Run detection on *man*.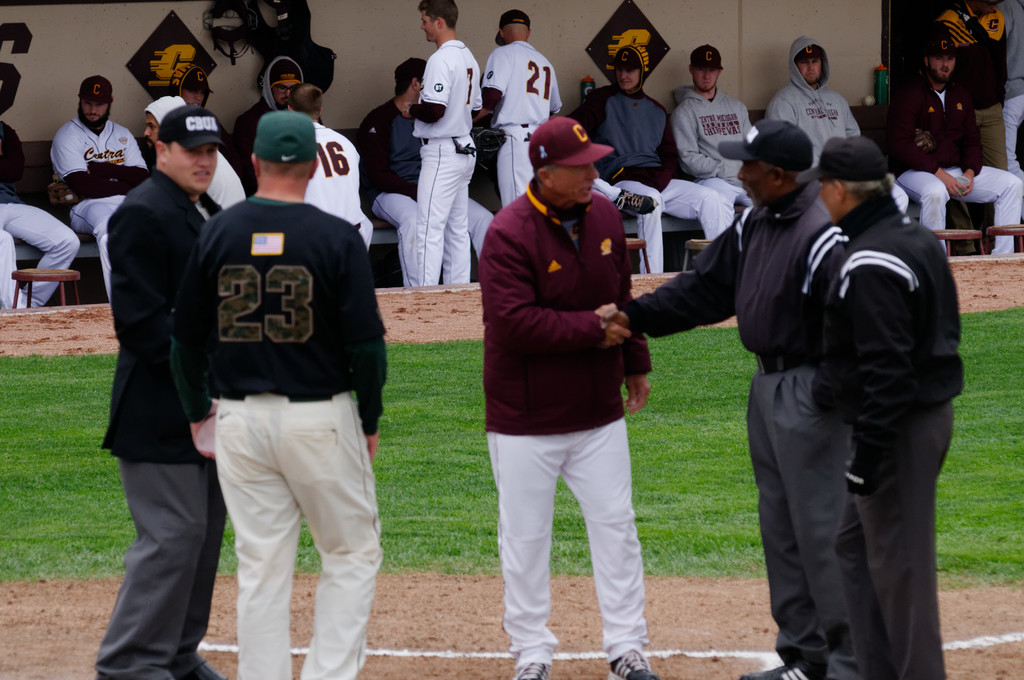
Result: bbox=(50, 76, 147, 300).
